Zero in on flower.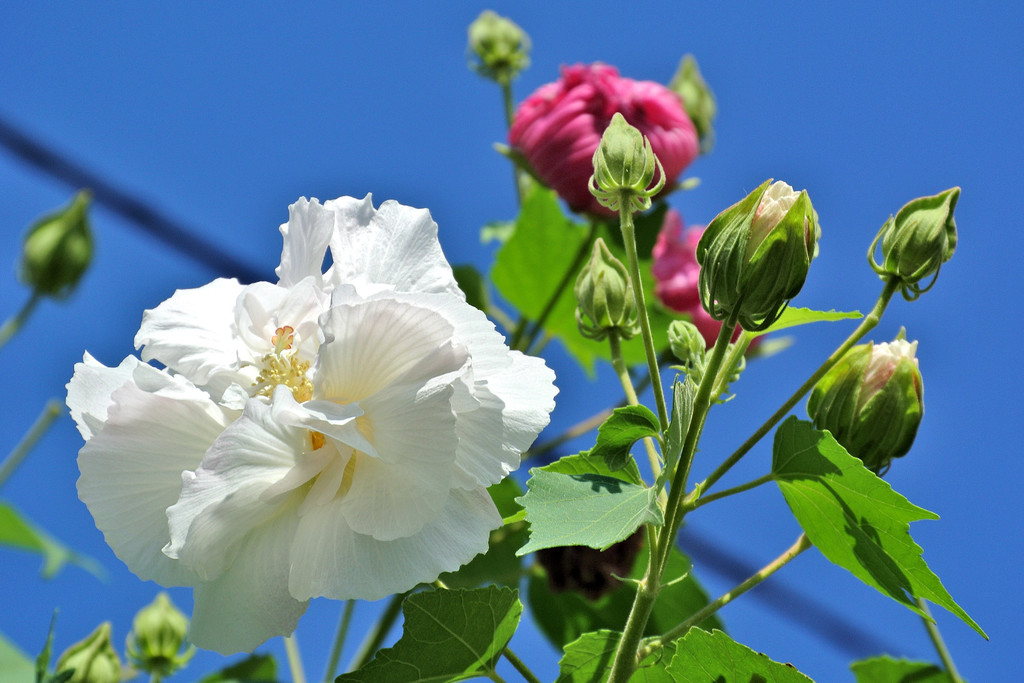
Zeroed in: bbox=[464, 6, 523, 90].
